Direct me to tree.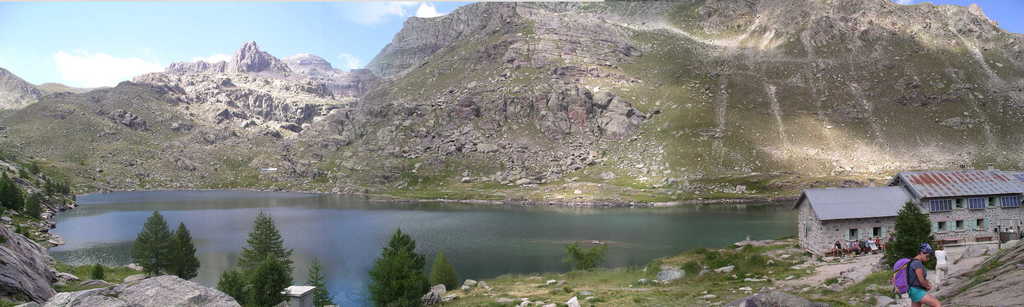
Direction: 426:250:462:297.
